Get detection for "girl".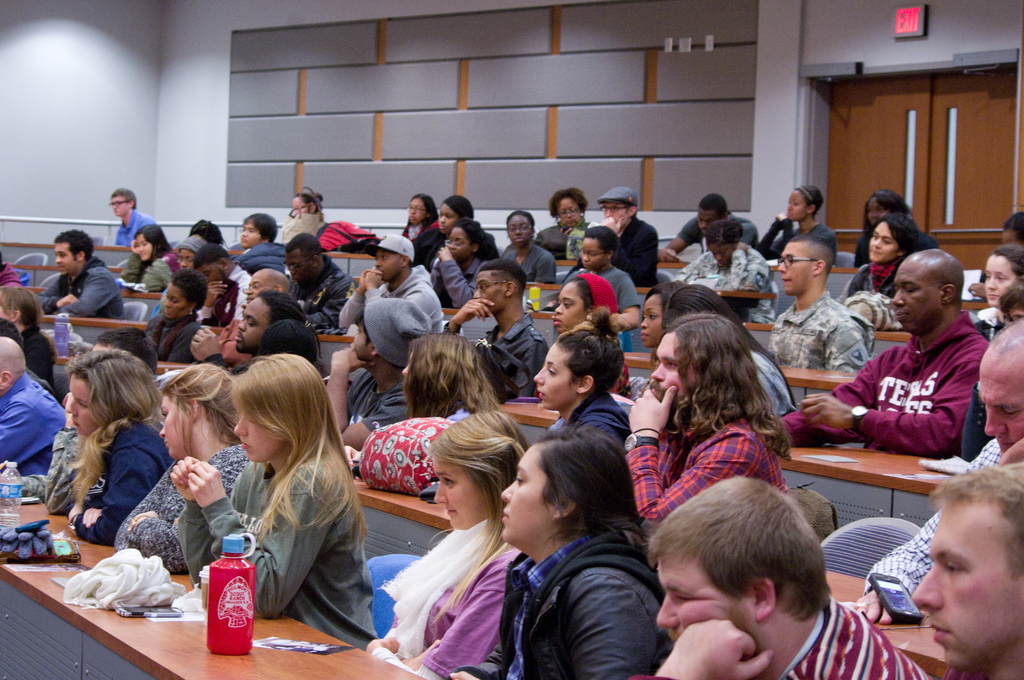
Detection: 447:428:672:679.
